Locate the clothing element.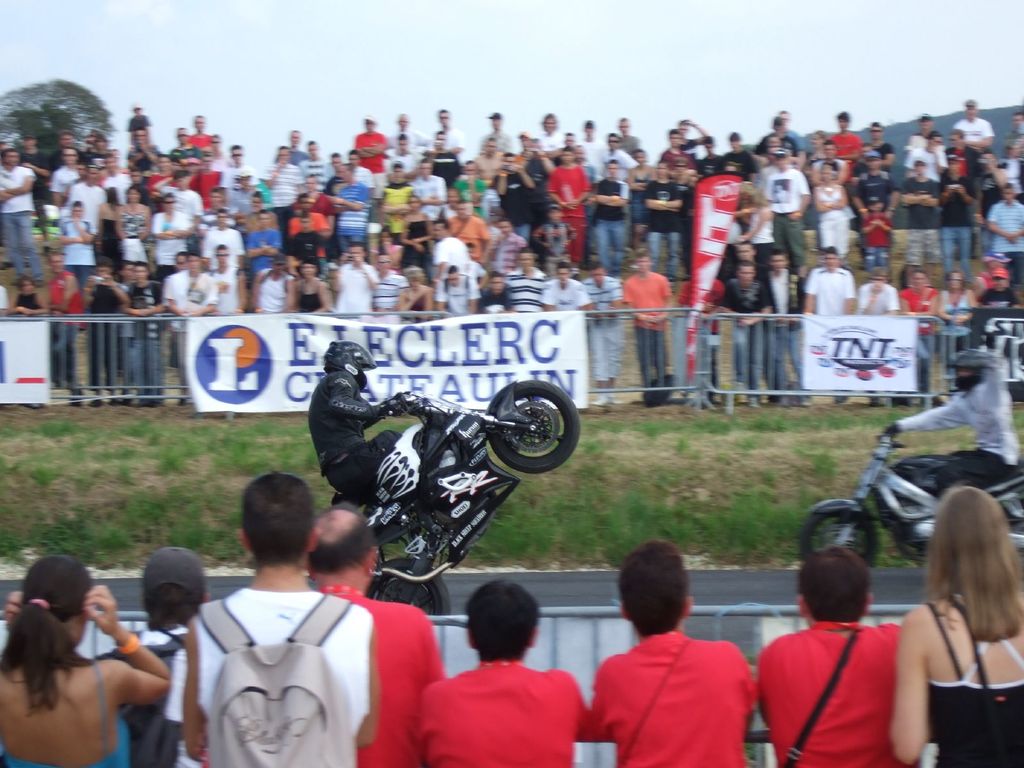
Element bbox: <box>148,176,217,195</box>.
